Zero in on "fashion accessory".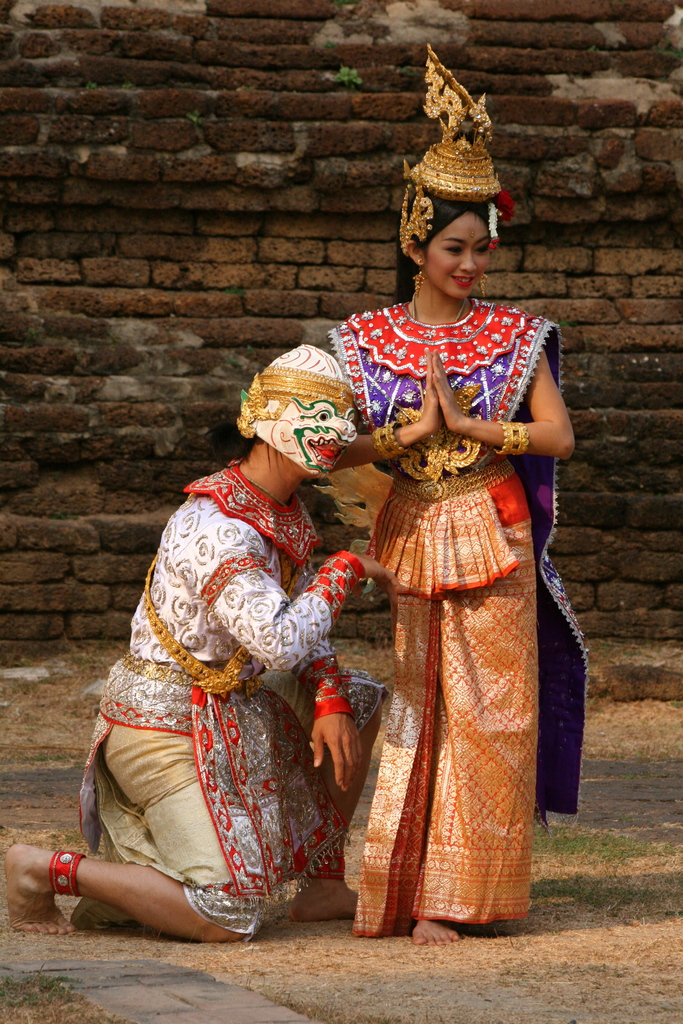
Zeroed in: box=[477, 272, 486, 298].
